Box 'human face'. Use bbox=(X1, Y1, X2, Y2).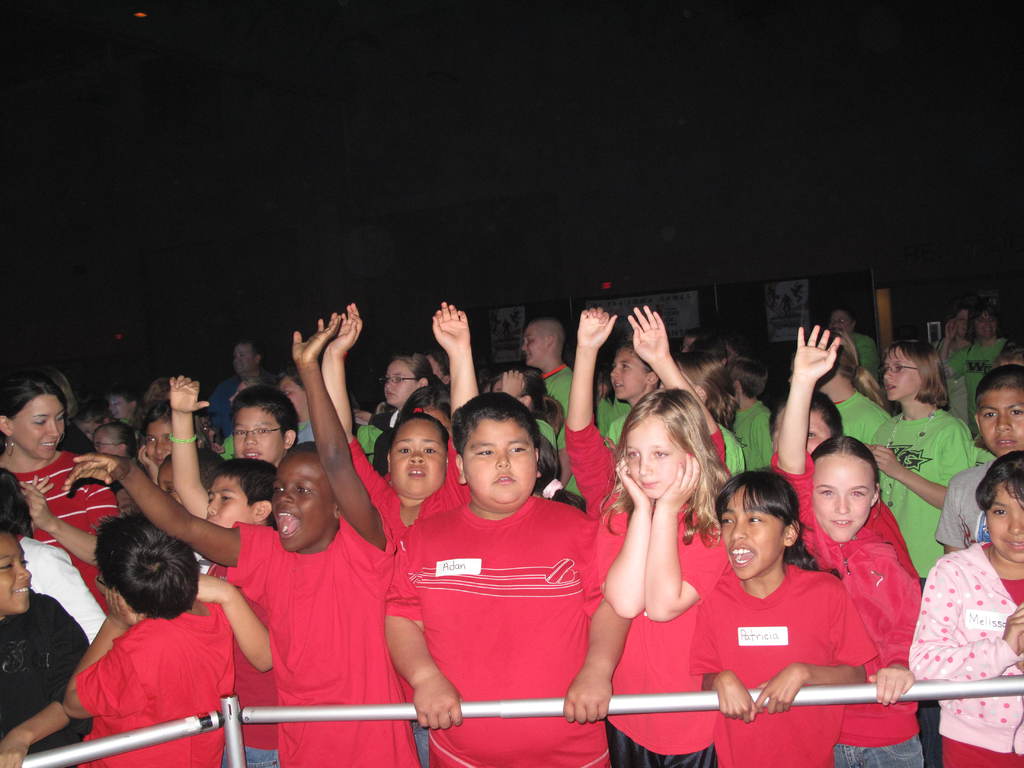
bbox=(12, 392, 62, 457).
